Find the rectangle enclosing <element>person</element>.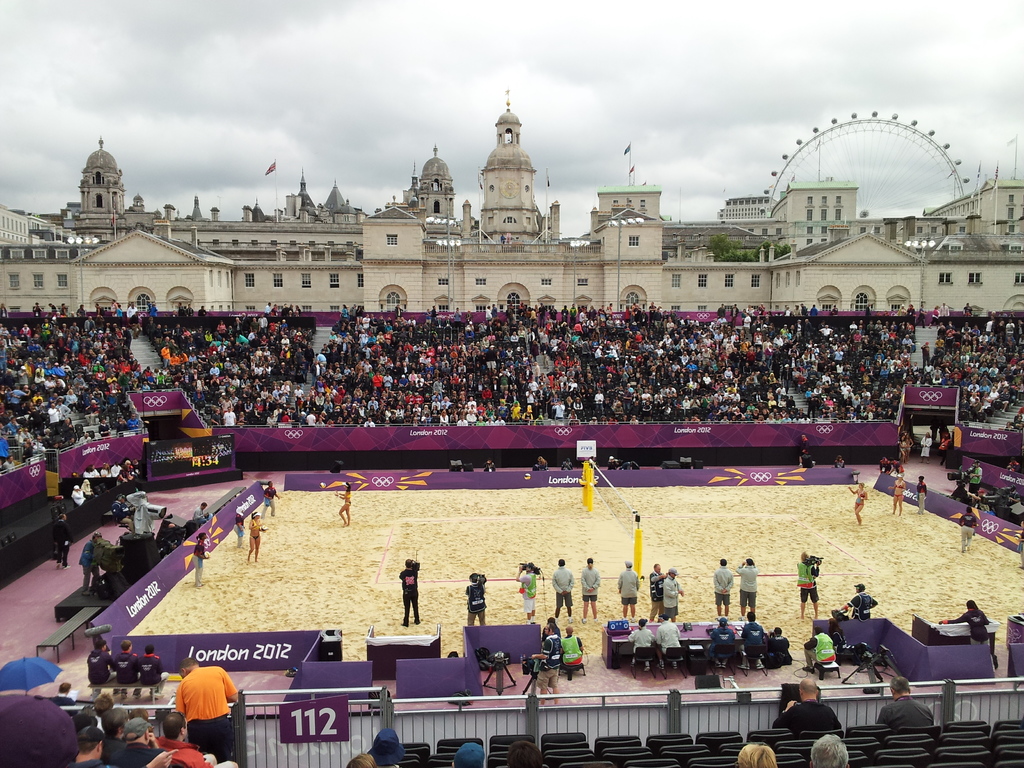
(536, 455, 547, 472).
